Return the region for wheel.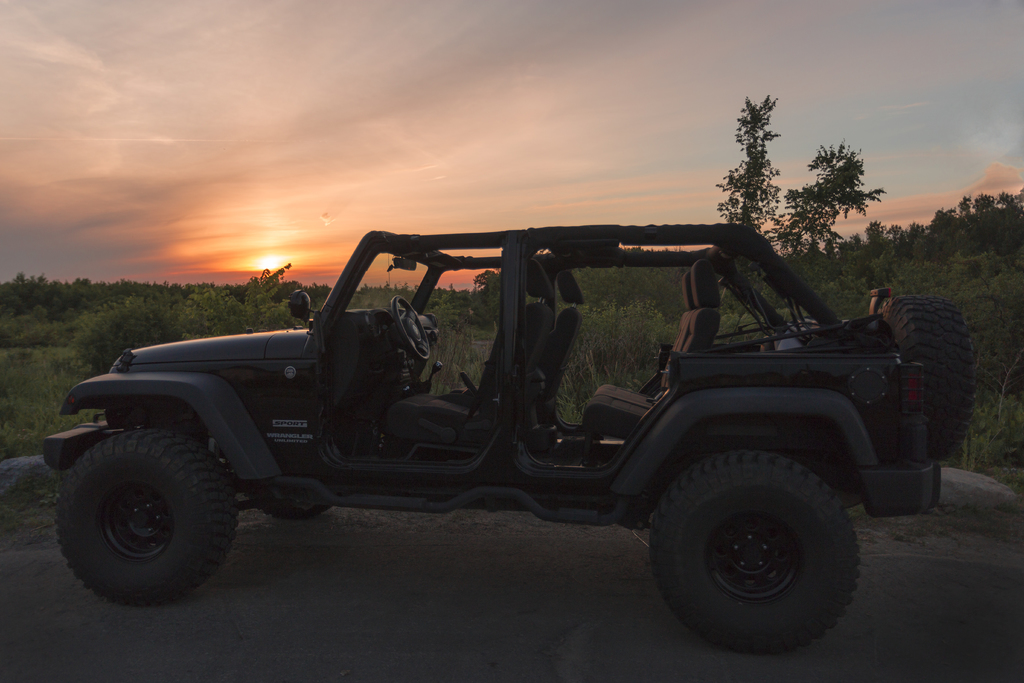
{"left": 52, "top": 429, "right": 237, "bottom": 597}.
